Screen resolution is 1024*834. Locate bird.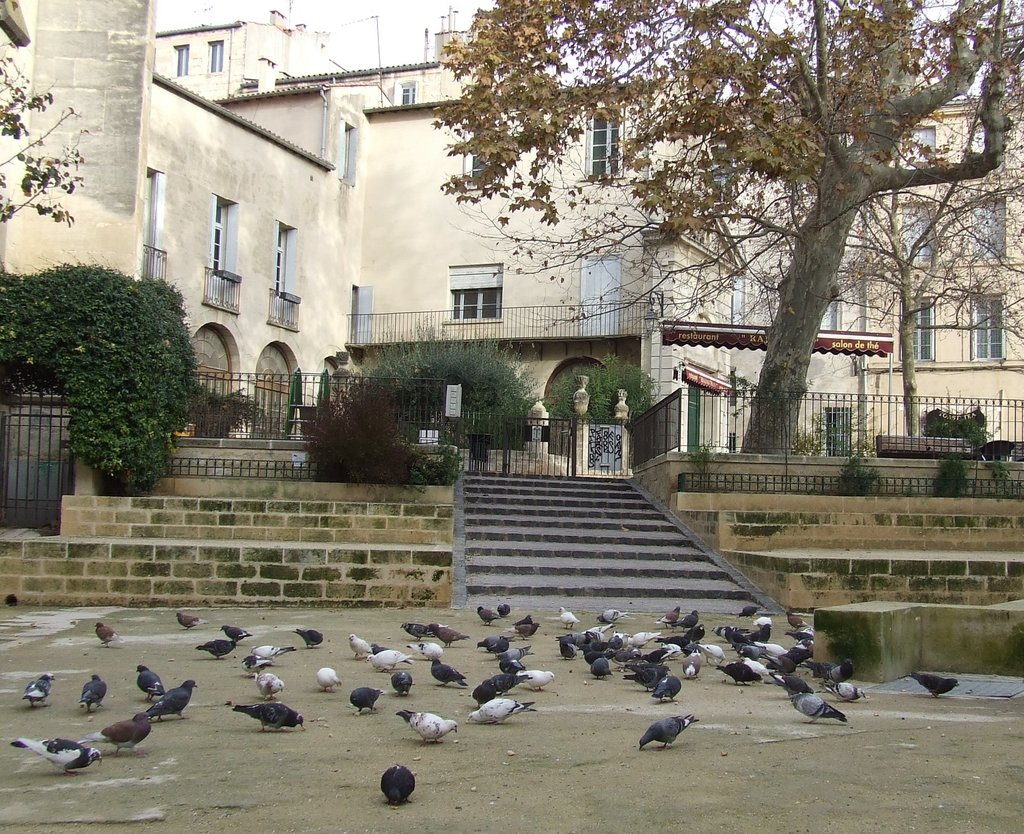
(left=493, top=646, right=534, bottom=661).
